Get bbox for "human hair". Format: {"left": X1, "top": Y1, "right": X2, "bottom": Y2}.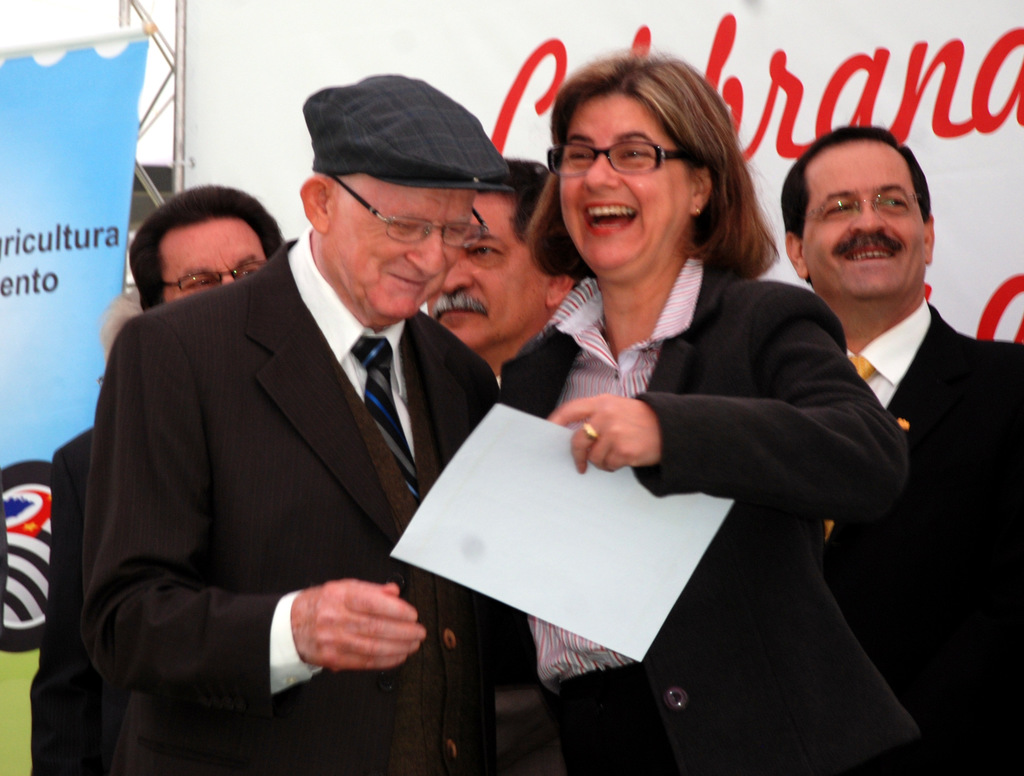
{"left": 784, "top": 124, "right": 941, "bottom": 292}.
